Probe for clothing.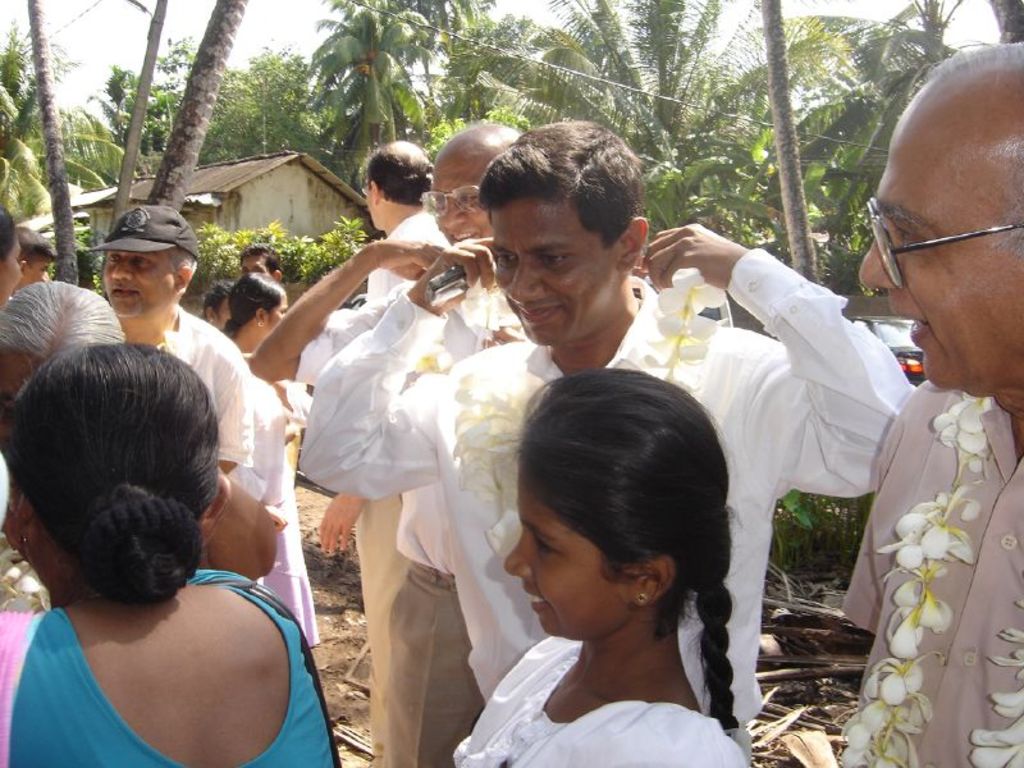
Probe result: l=440, t=596, r=781, b=746.
